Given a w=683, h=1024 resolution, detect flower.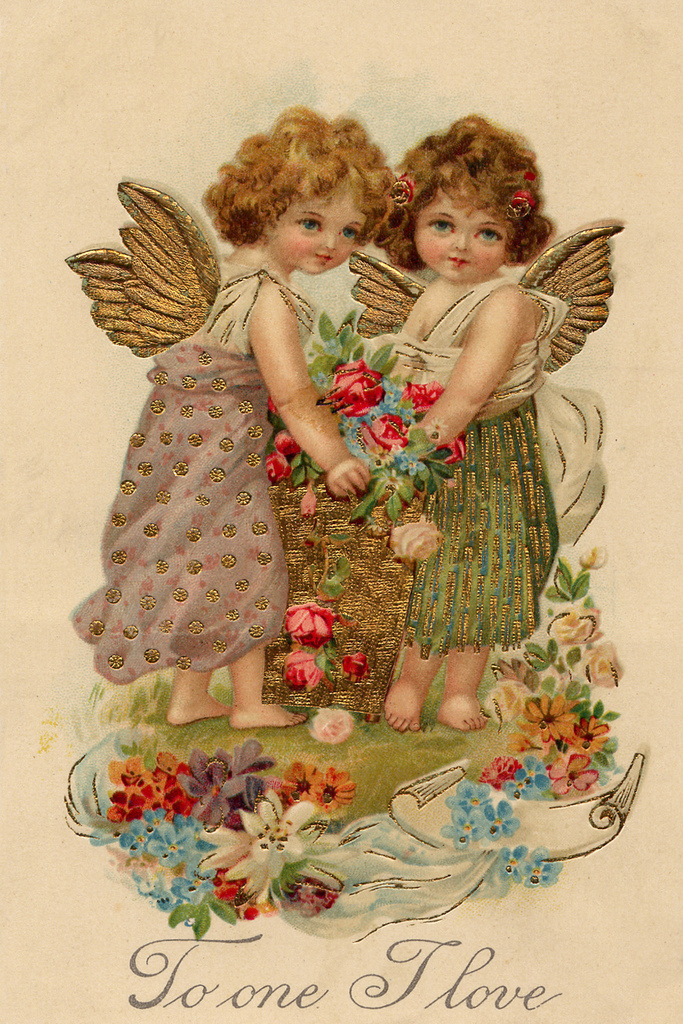
[395,171,414,204].
